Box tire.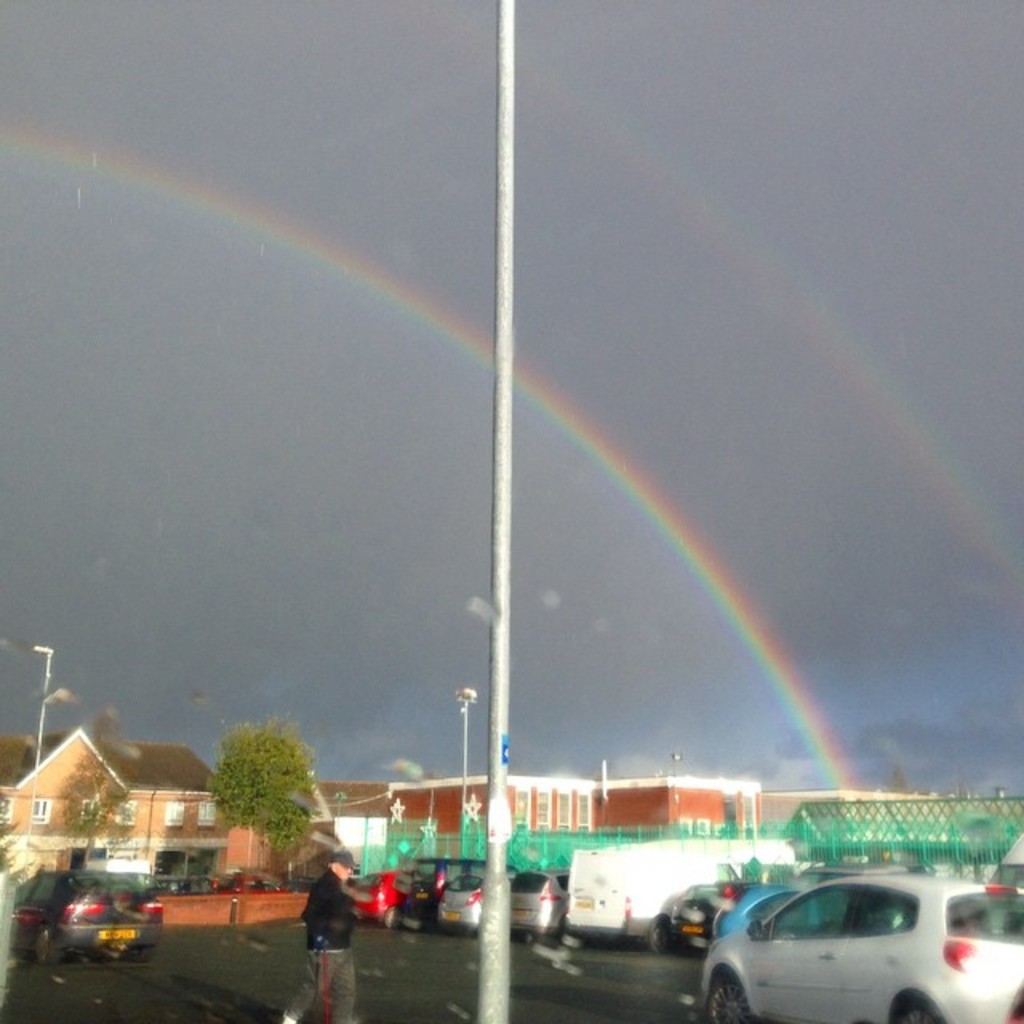
locate(898, 998, 947, 1022).
